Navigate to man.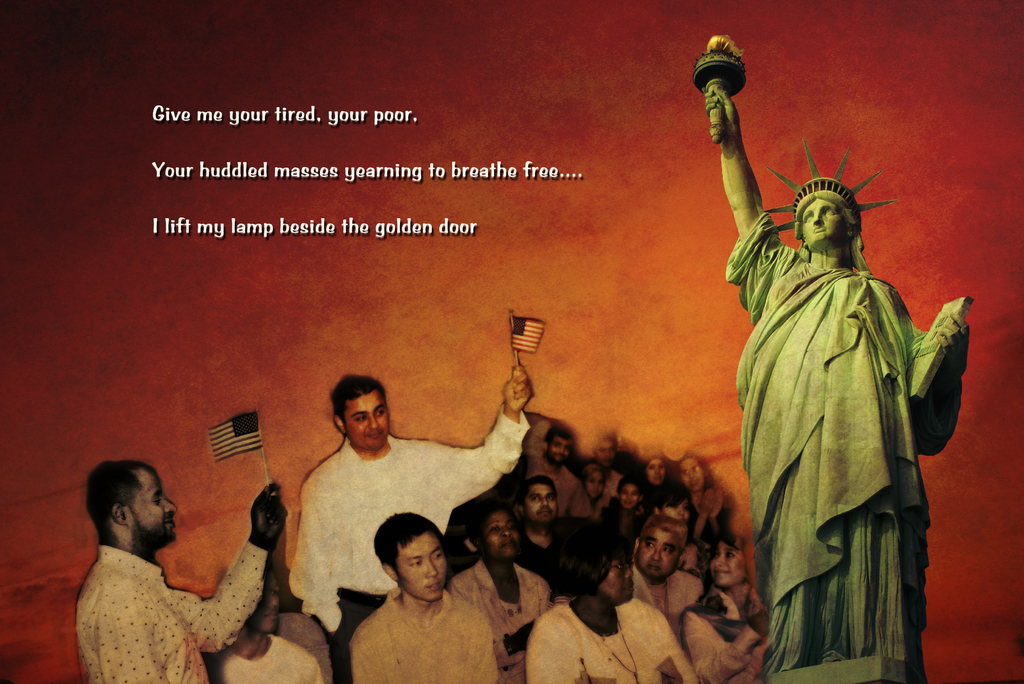
Navigation target: bbox(340, 523, 506, 682).
